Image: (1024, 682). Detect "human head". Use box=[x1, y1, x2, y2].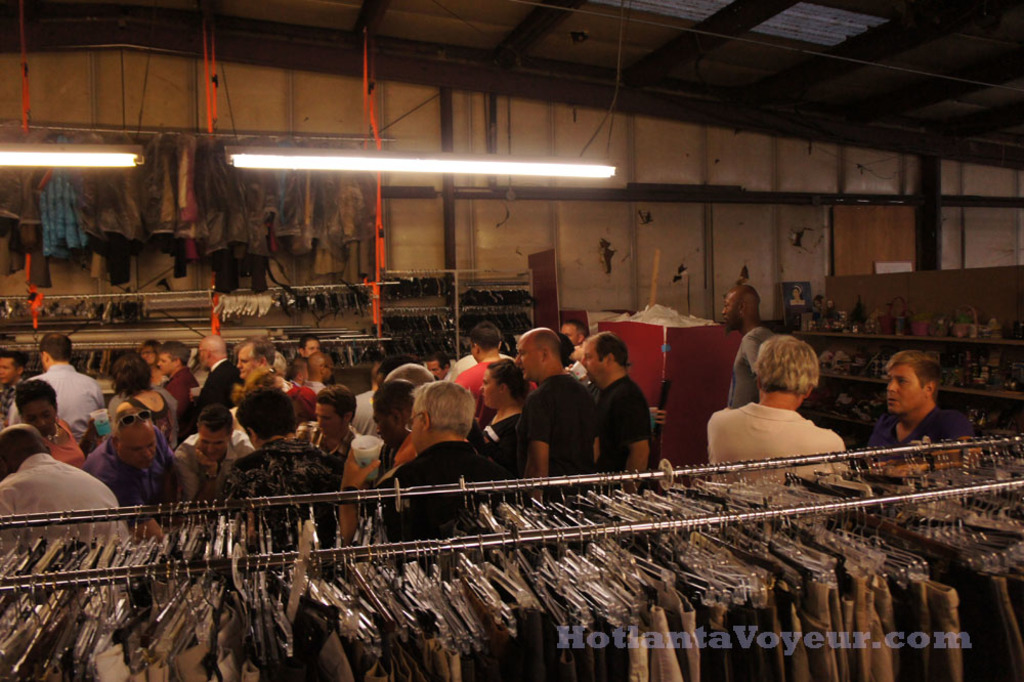
box=[200, 404, 237, 458].
